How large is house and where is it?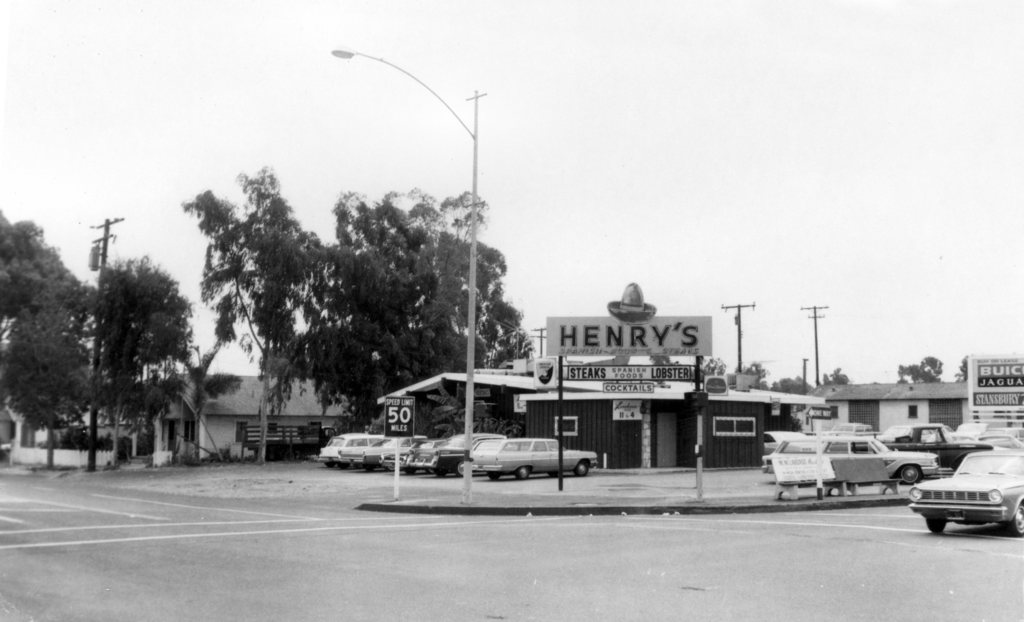
Bounding box: bbox=[401, 302, 827, 461].
